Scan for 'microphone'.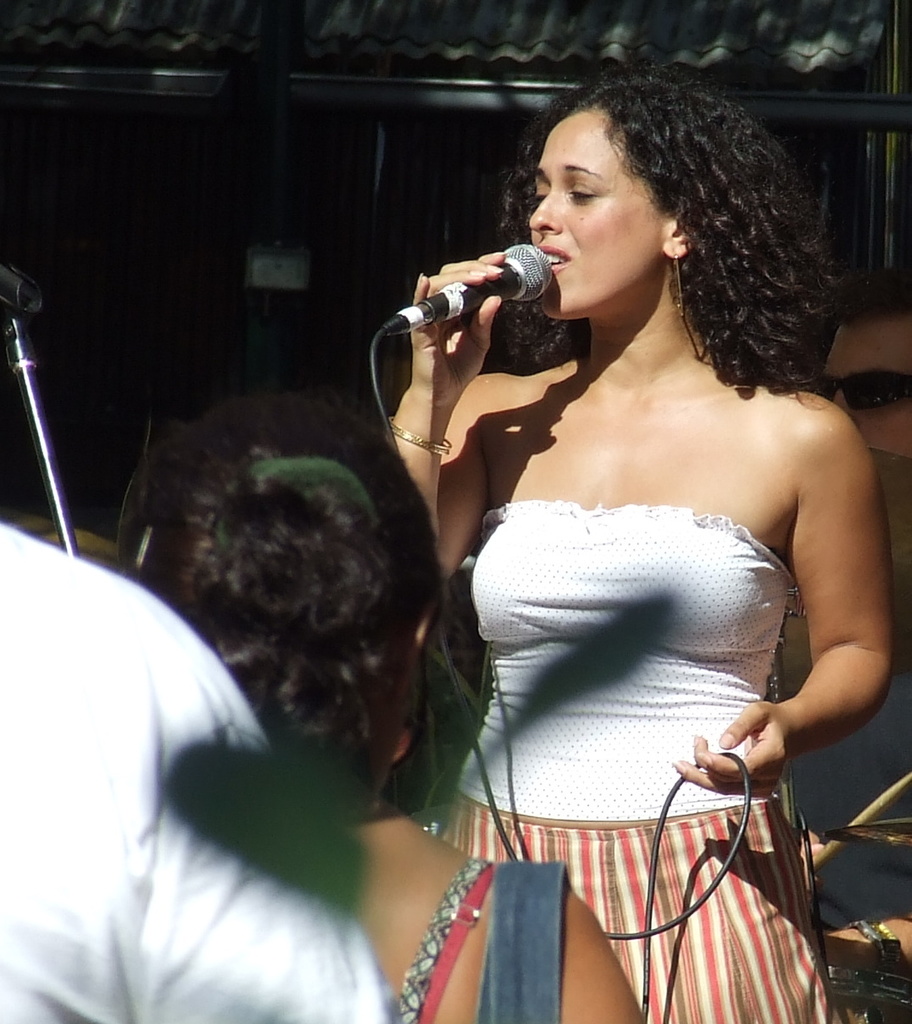
Scan result: l=399, t=237, r=571, b=334.
